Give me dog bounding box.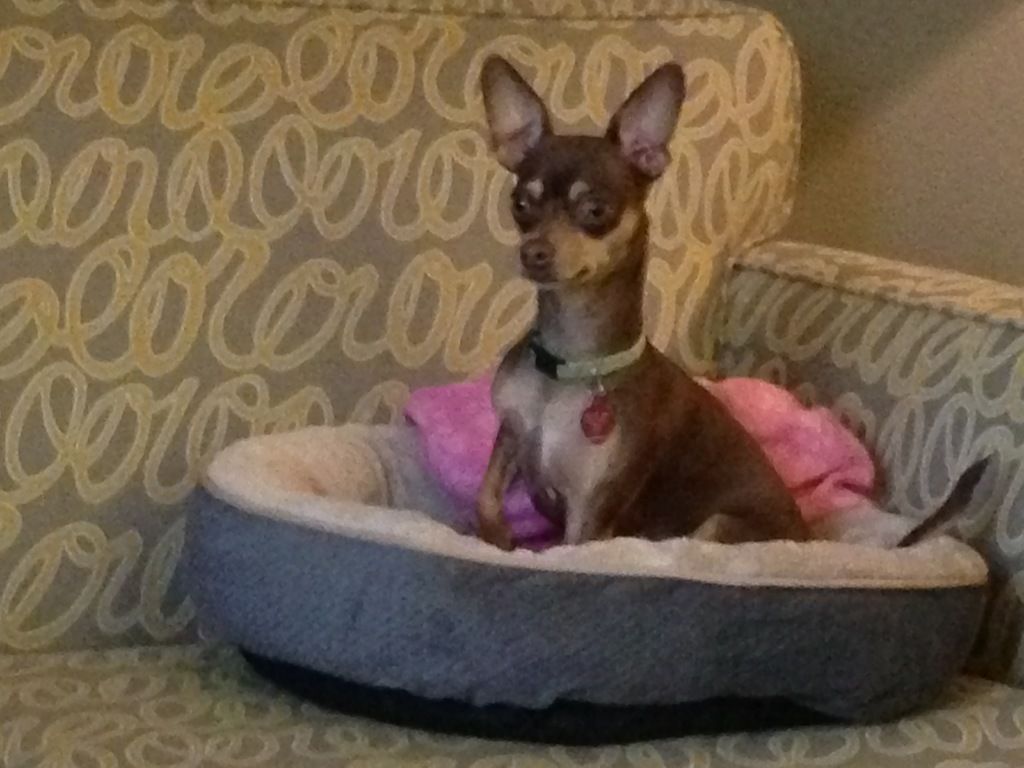
bbox=(472, 51, 989, 554).
